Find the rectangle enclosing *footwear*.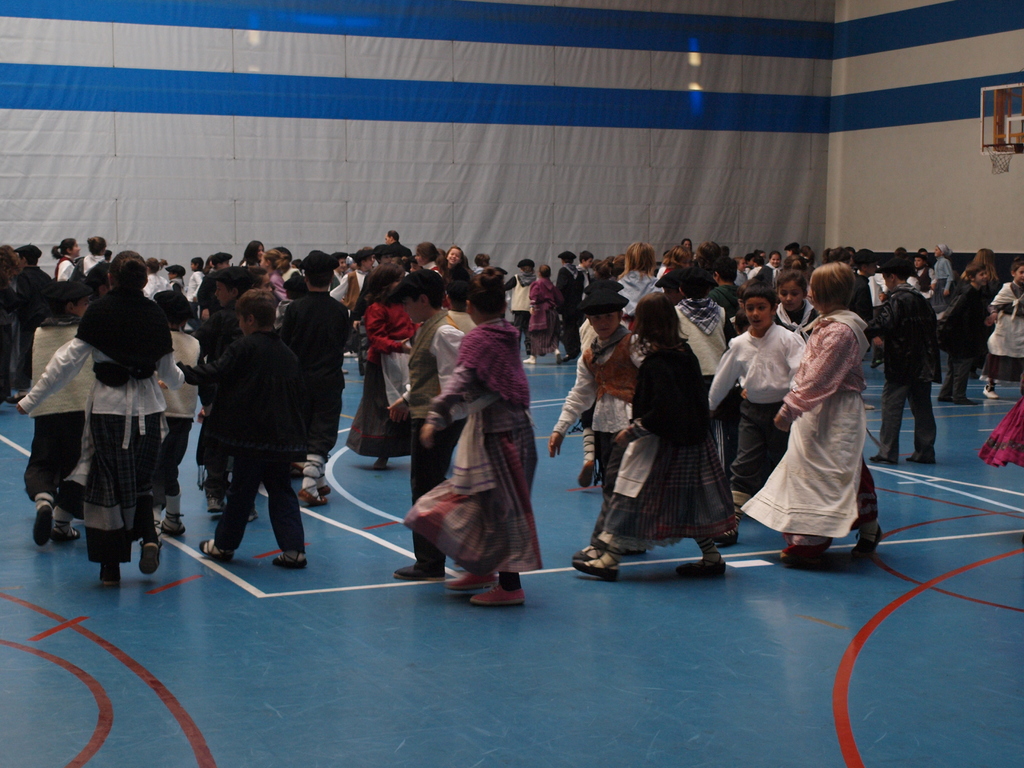
locate(683, 553, 724, 574).
